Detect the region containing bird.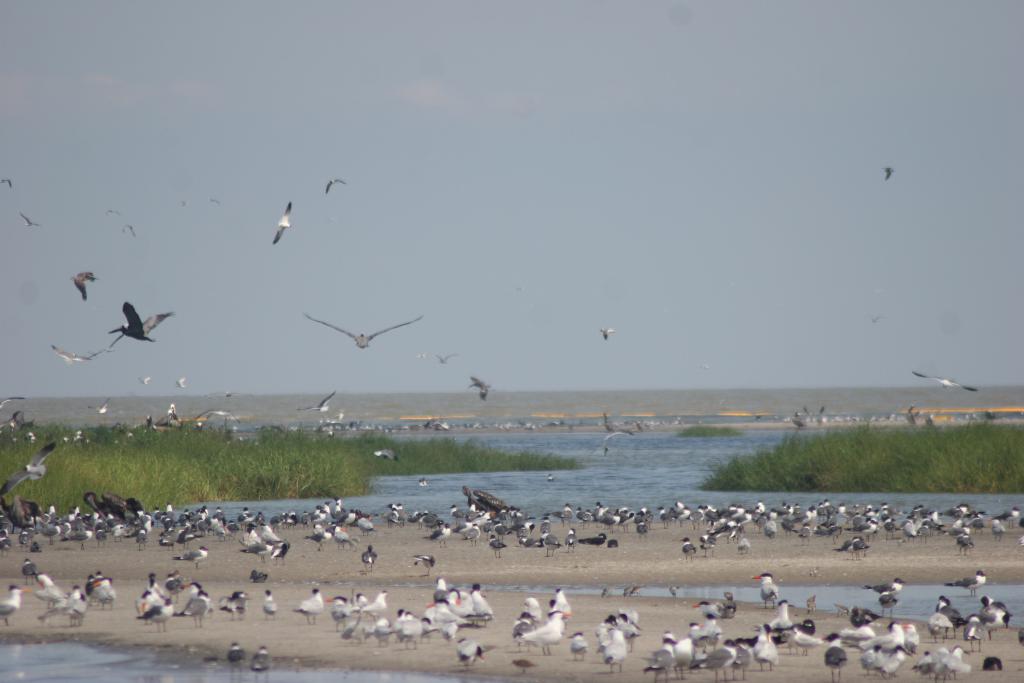
[left=323, top=177, right=351, bottom=199].
